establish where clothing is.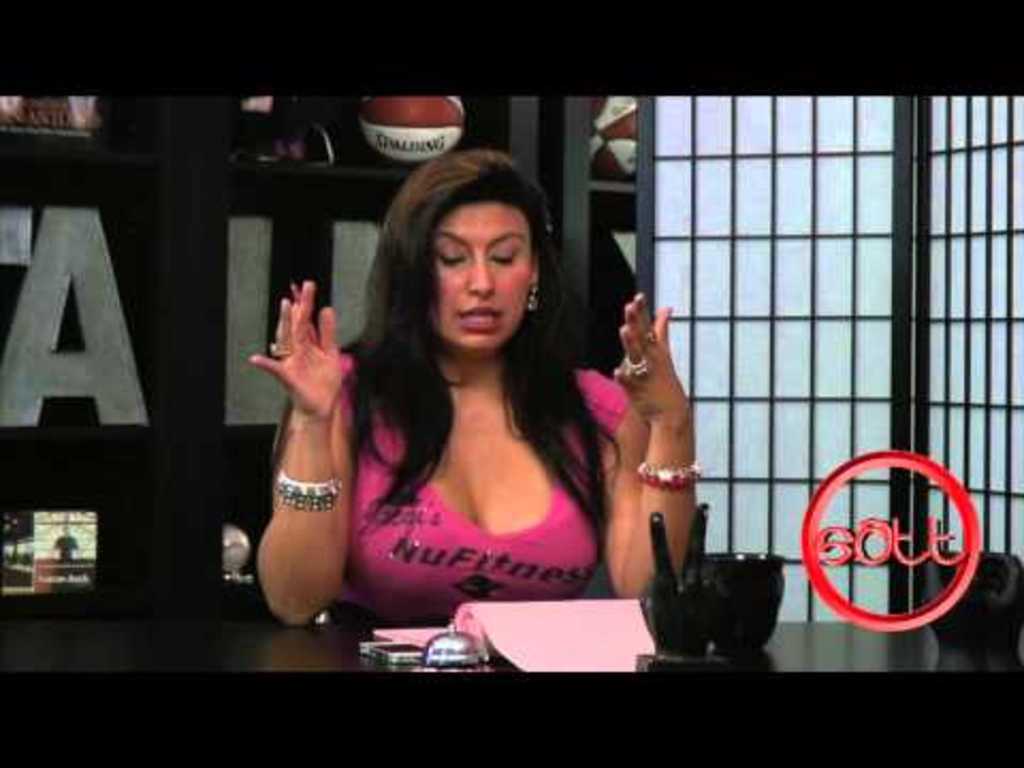
Established at bbox(314, 282, 636, 629).
